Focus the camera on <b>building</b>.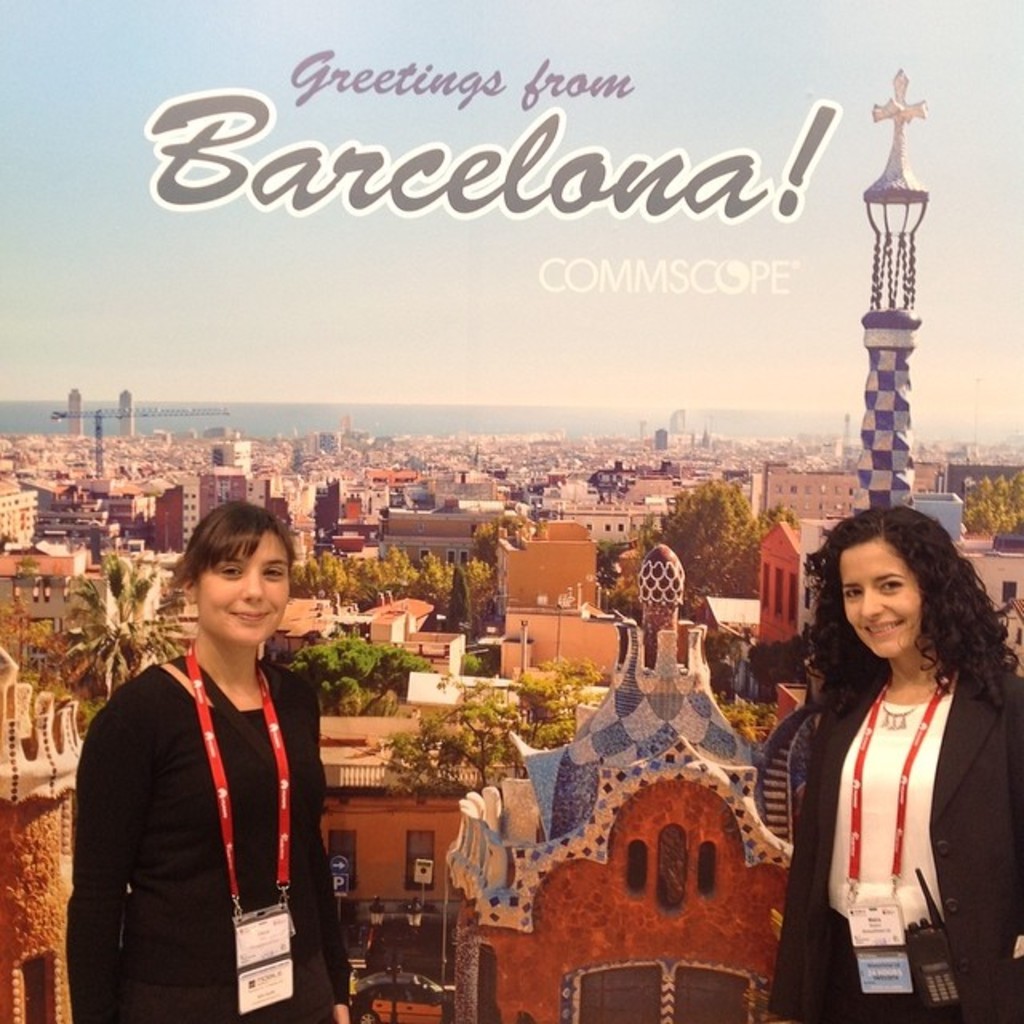
Focus region: {"left": 0, "top": 424, "right": 1022, "bottom": 1022}.
